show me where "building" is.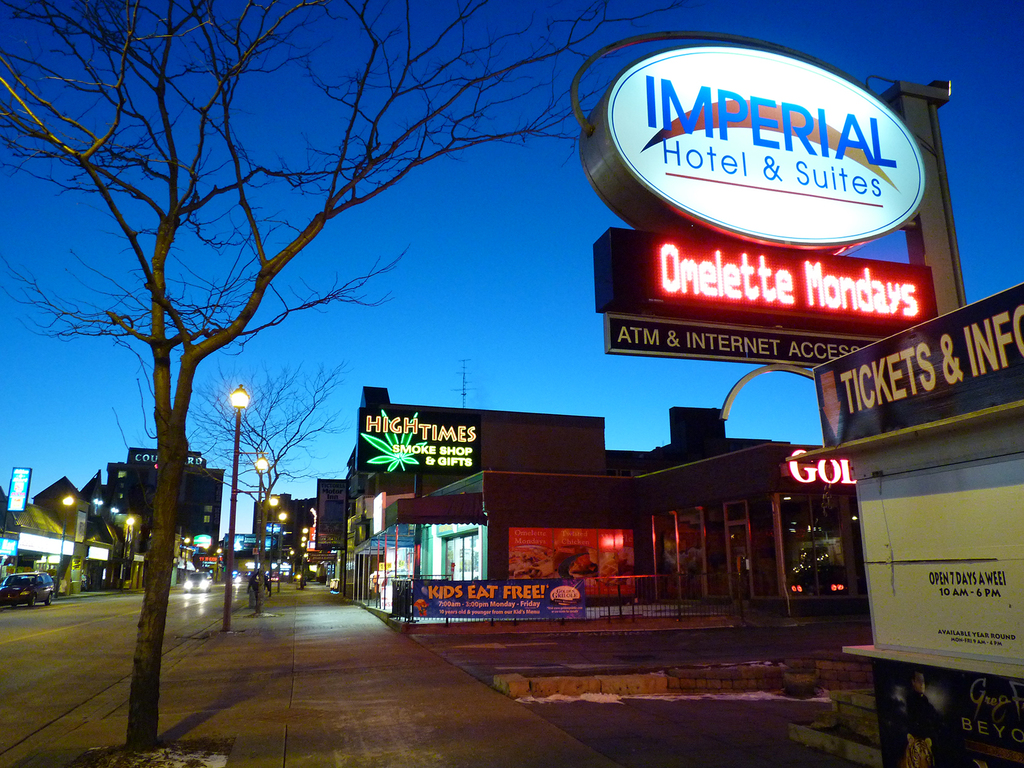
"building" is at (x1=252, y1=492, x2=316, y2=577).
